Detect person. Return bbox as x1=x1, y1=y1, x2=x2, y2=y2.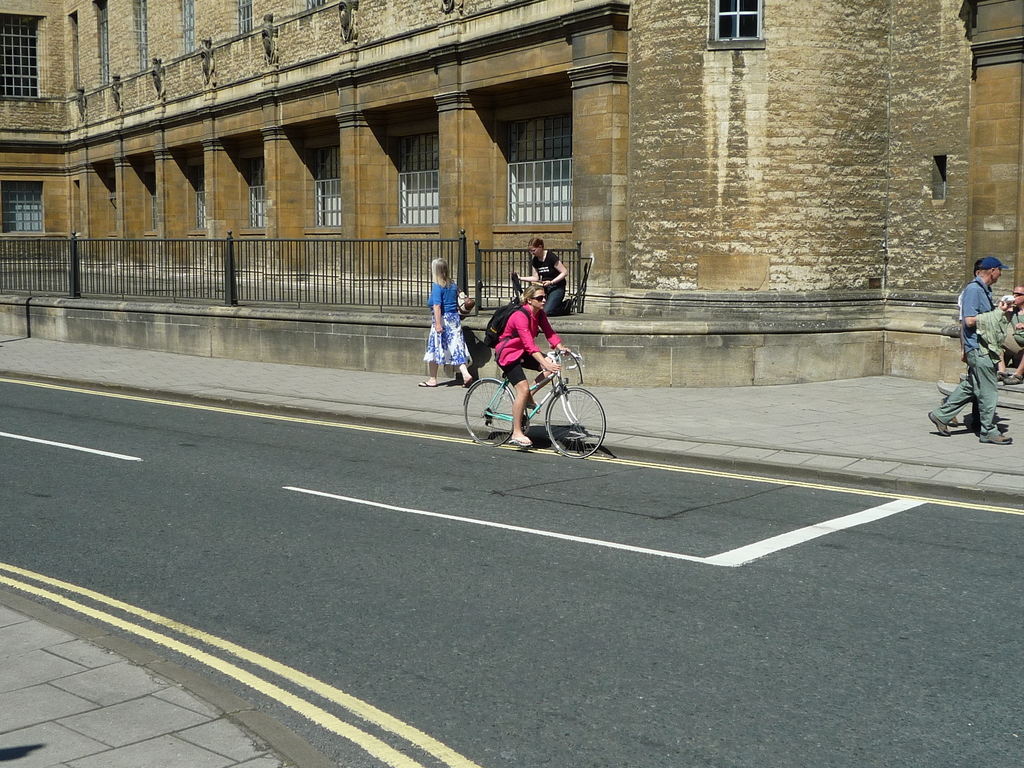
x1=928, y1=257, x2=1014, y2=448.
